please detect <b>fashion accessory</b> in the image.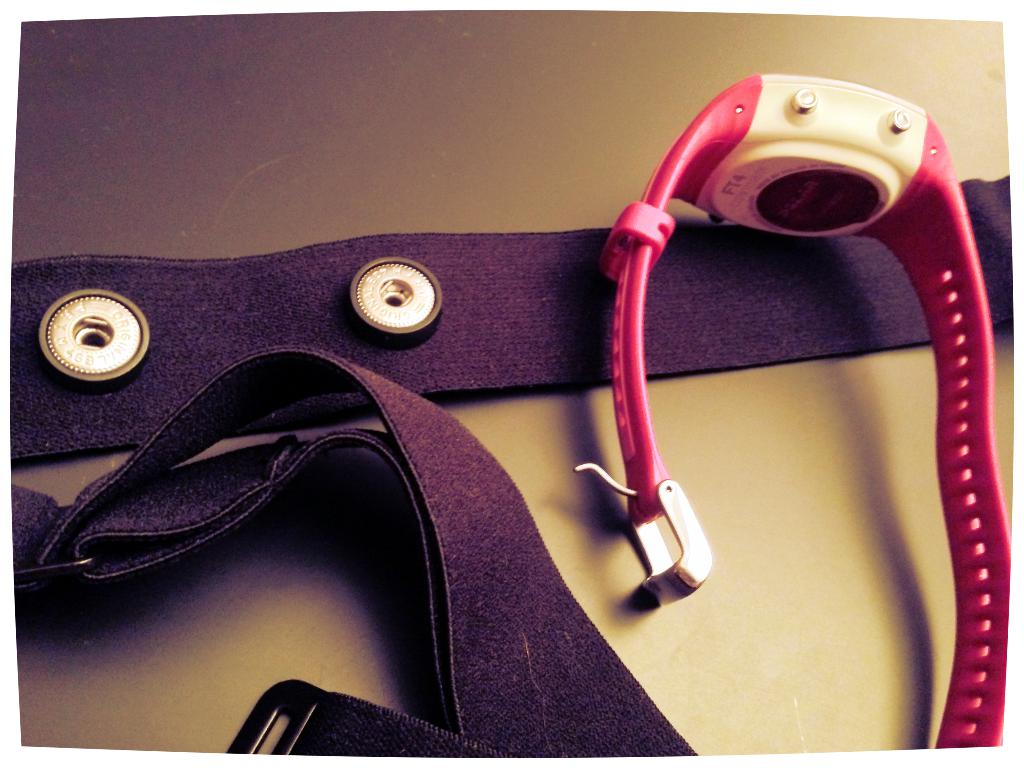
12 175 1011 760.
